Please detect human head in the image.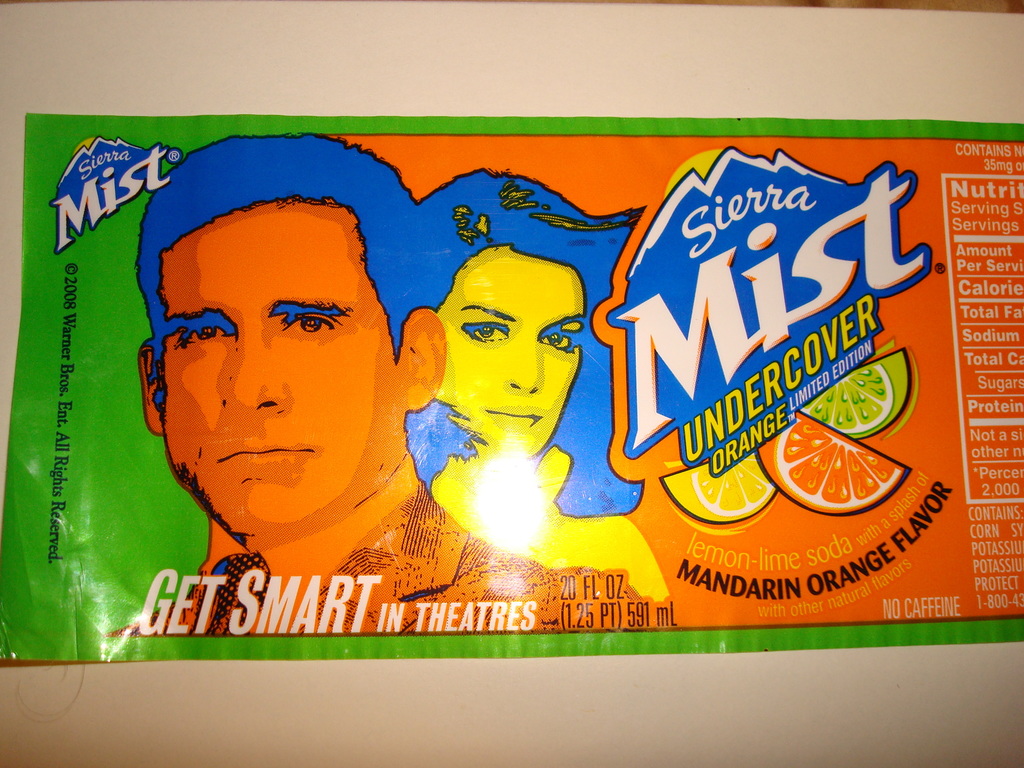
<bbox>131, 175, 399, 529</bbox>.
